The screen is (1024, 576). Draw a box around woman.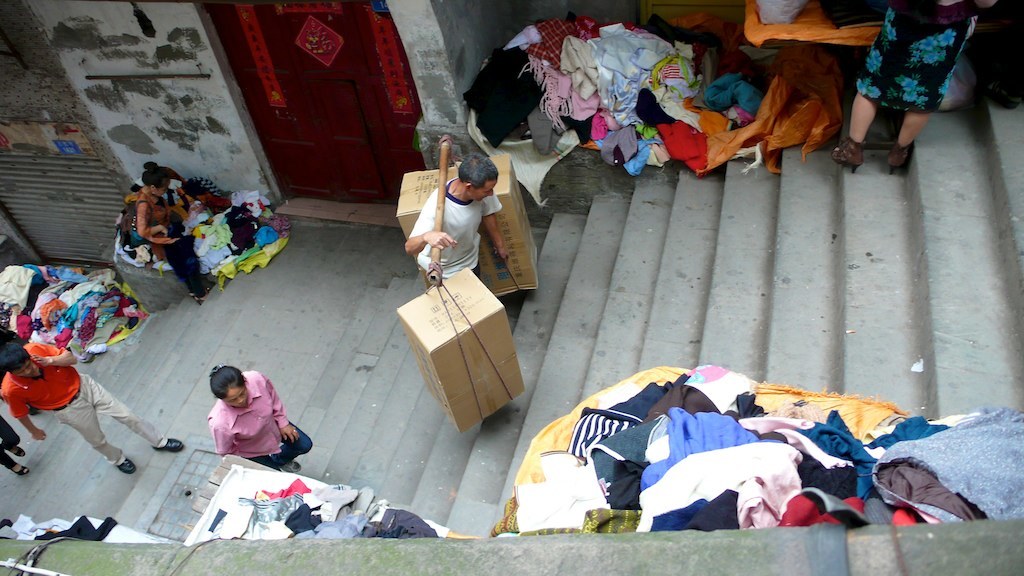
<bbox>132, 160, 212, 299</bbox>.
